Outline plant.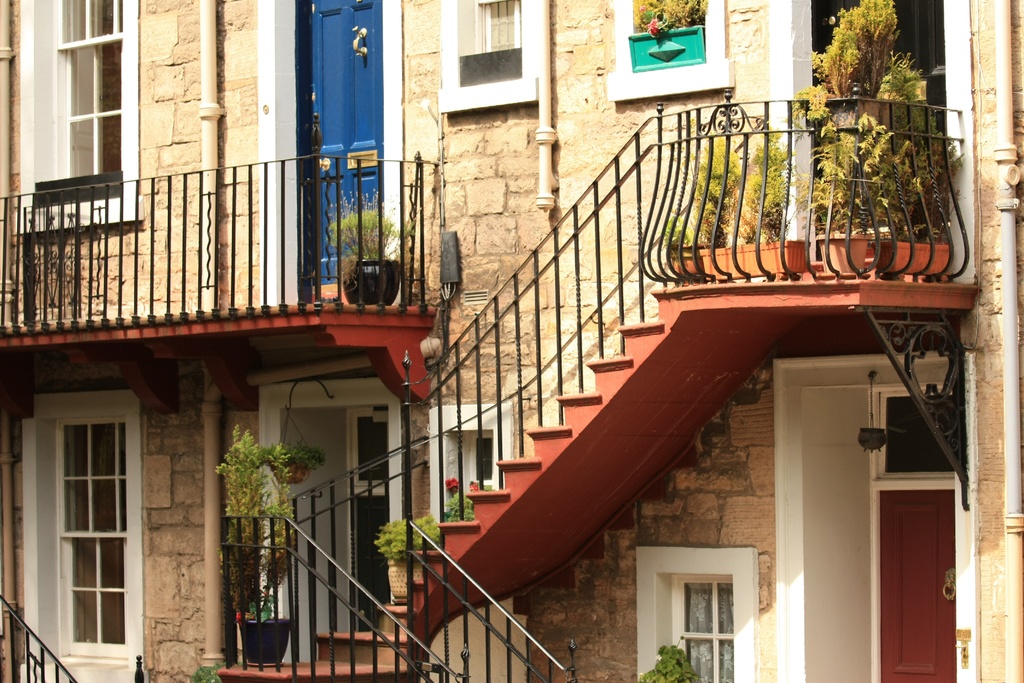
Outline: 637:632:706:682.
